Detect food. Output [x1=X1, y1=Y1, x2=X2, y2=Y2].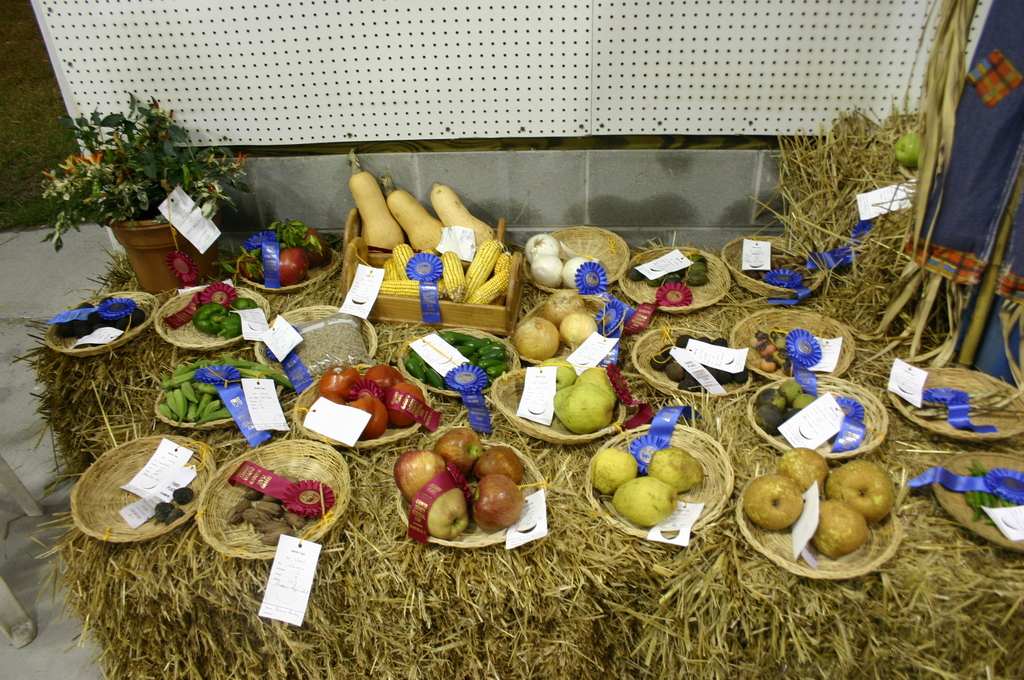
[x1=755, y1=332, x2=791, y2=372].
